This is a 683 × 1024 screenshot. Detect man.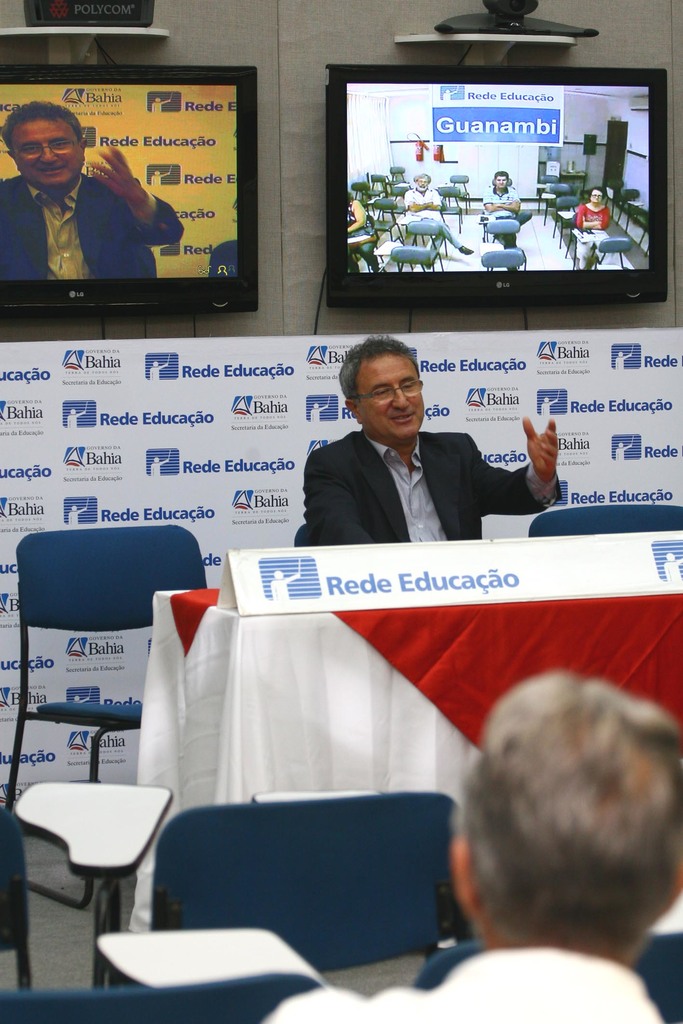
<box>289,344,536,545</box>.
